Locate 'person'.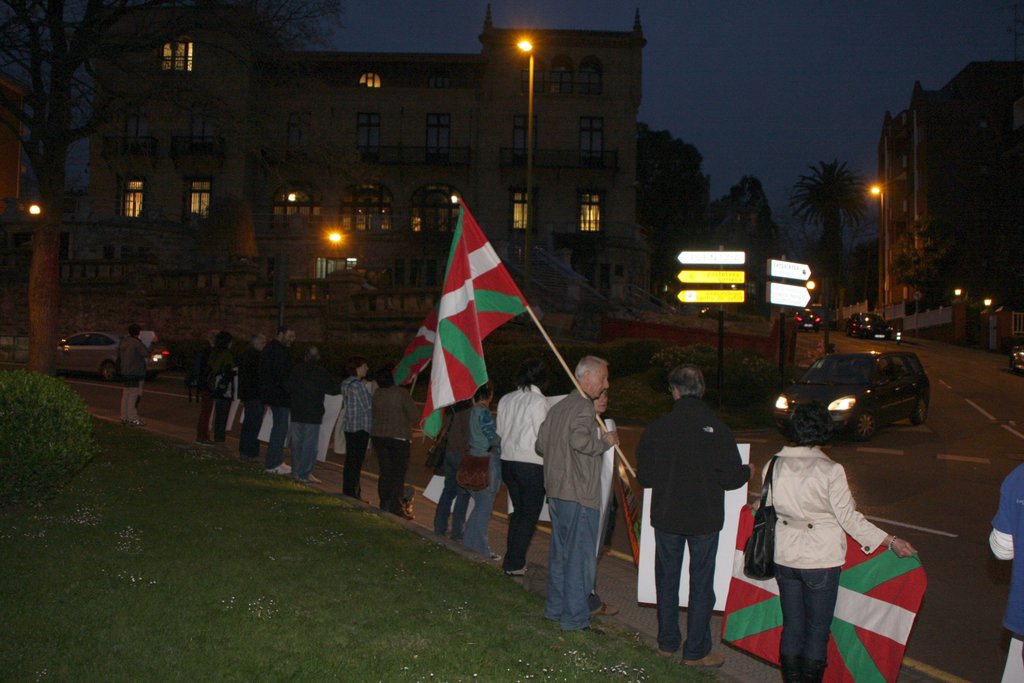
Bounding box: 257/327/296/476.
